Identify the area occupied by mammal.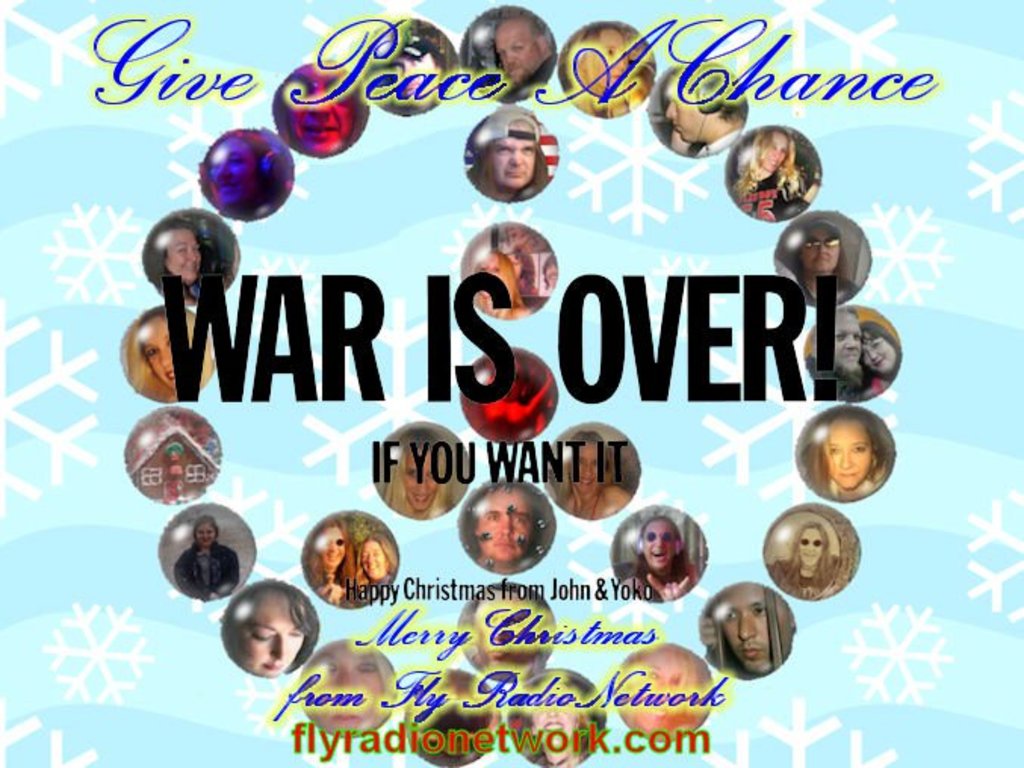
Area: x1=286, y1=65, x2=357, y2=159.
